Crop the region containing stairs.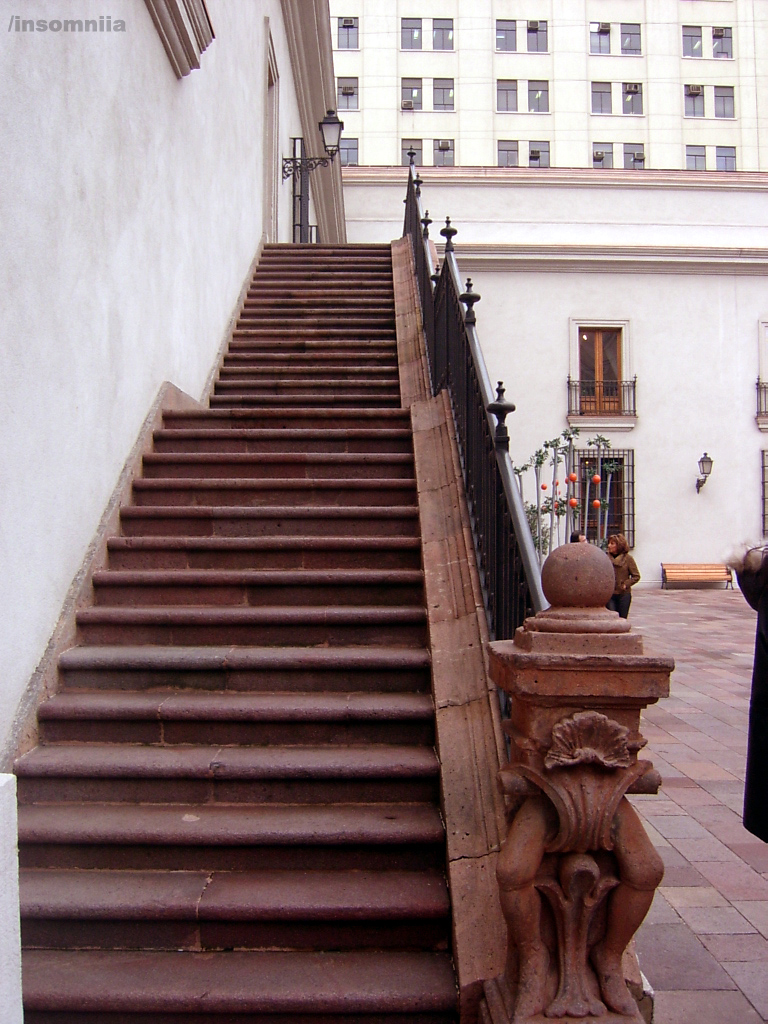
Crop region: <bbox>0, 239, 489, 1023</bbox>.
